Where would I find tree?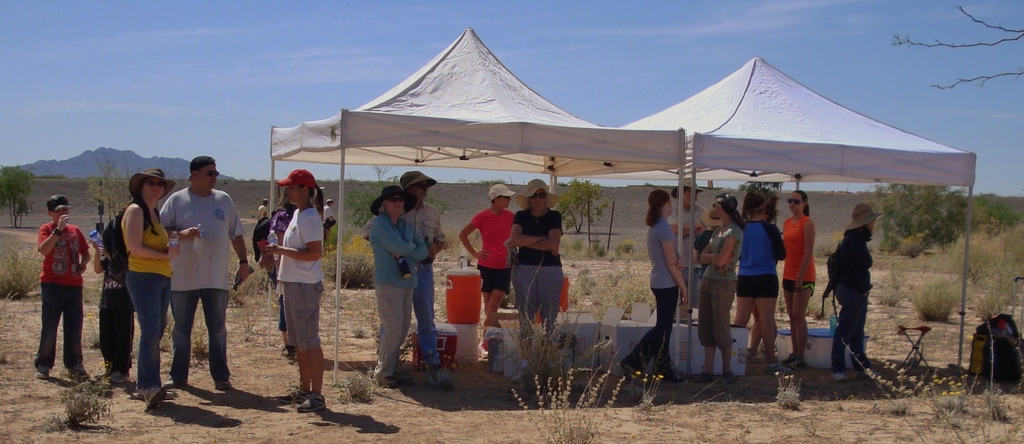
At (left=0, top=164, right=35, bottom=229).
